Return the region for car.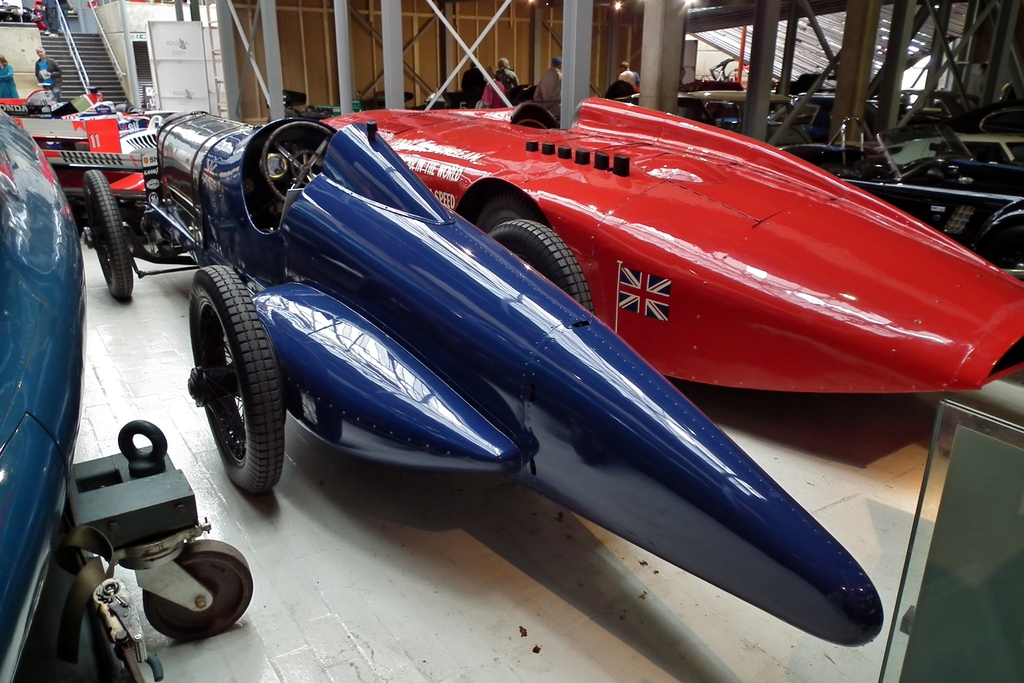
<box>779,120,1023,269</box>.
